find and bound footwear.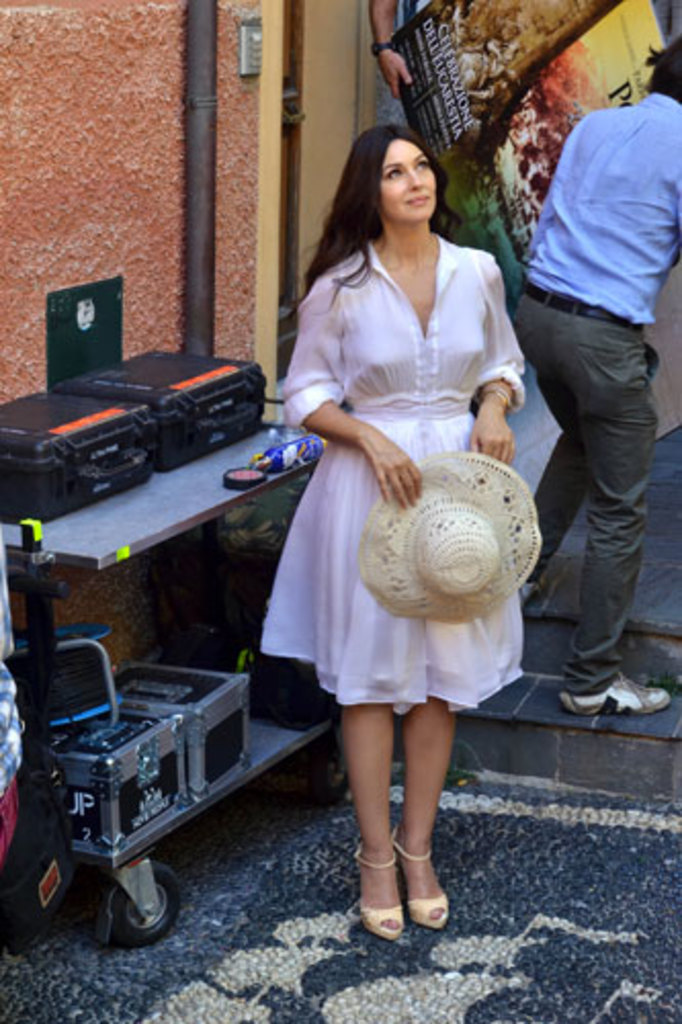
Bound: Rect(360, 848, 412, 938).
